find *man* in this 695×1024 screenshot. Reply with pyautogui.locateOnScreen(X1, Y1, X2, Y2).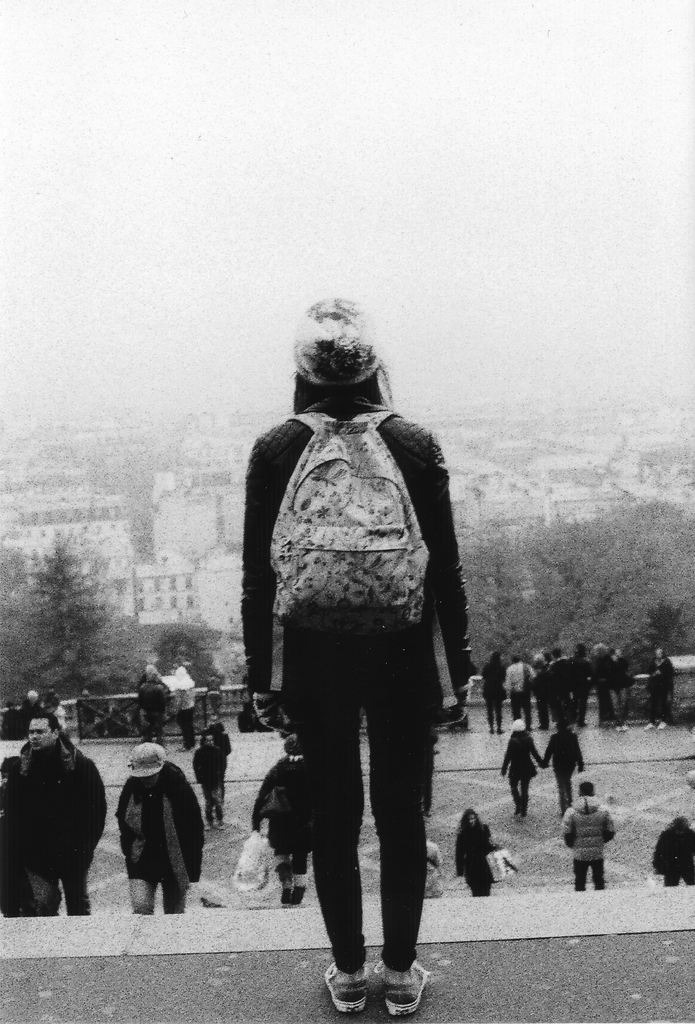
pyautogui.locateOnScreen(8, 717, 107, 921).
